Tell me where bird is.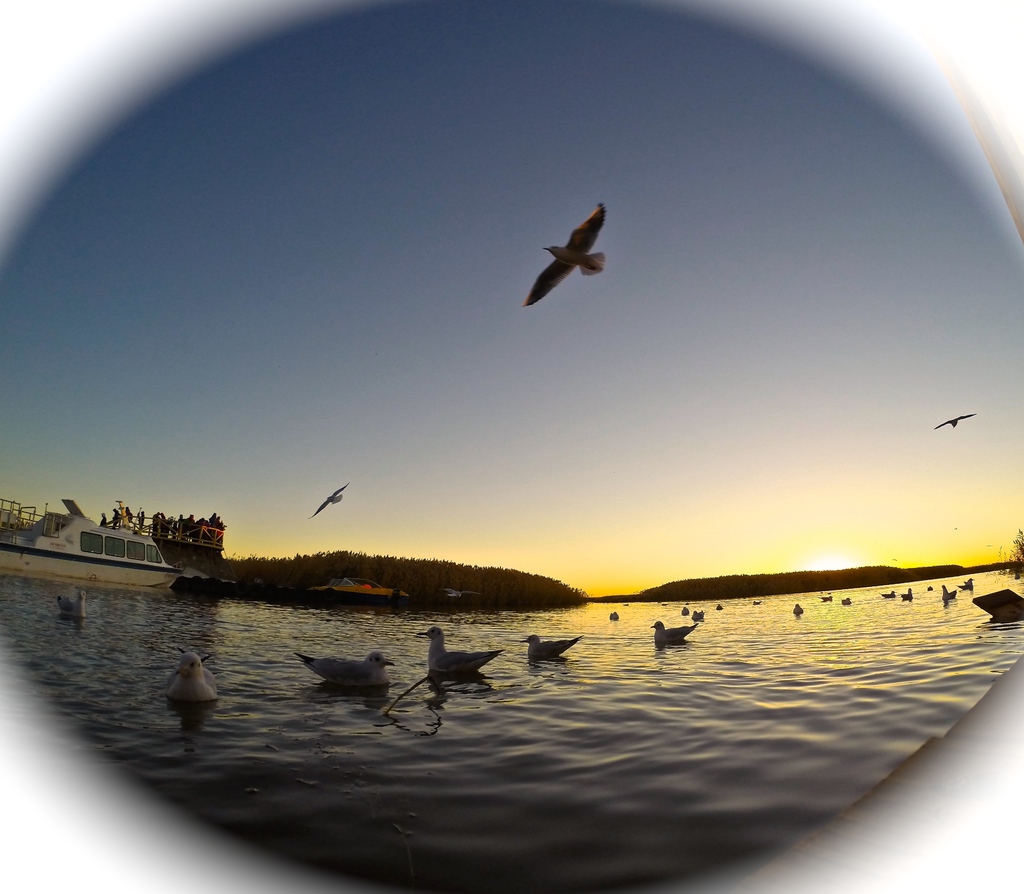
bird is at (518, 632, 579, 661).
